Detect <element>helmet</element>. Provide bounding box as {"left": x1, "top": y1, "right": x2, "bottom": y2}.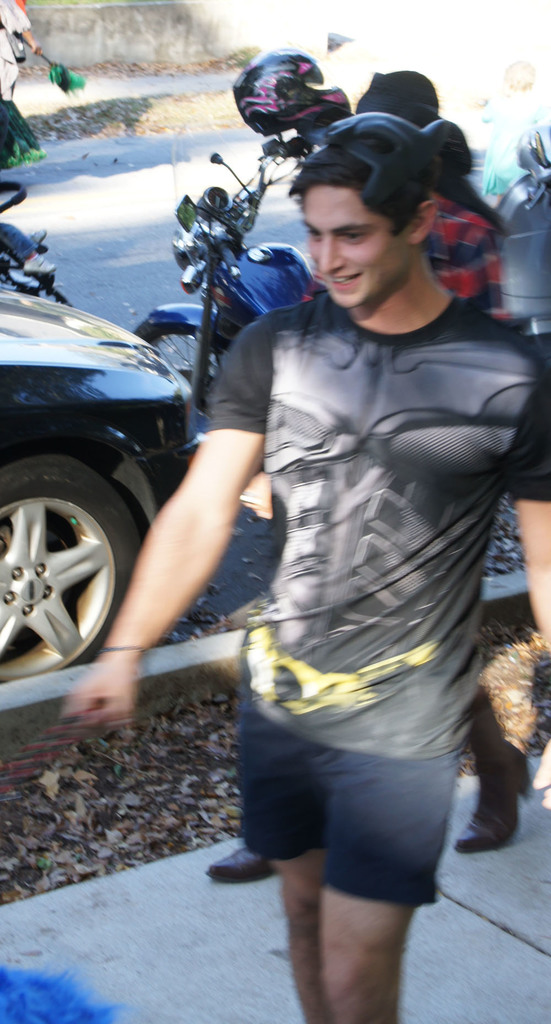
{"left": 289, "top": 111, "right": 446, "bottom": 211}.
